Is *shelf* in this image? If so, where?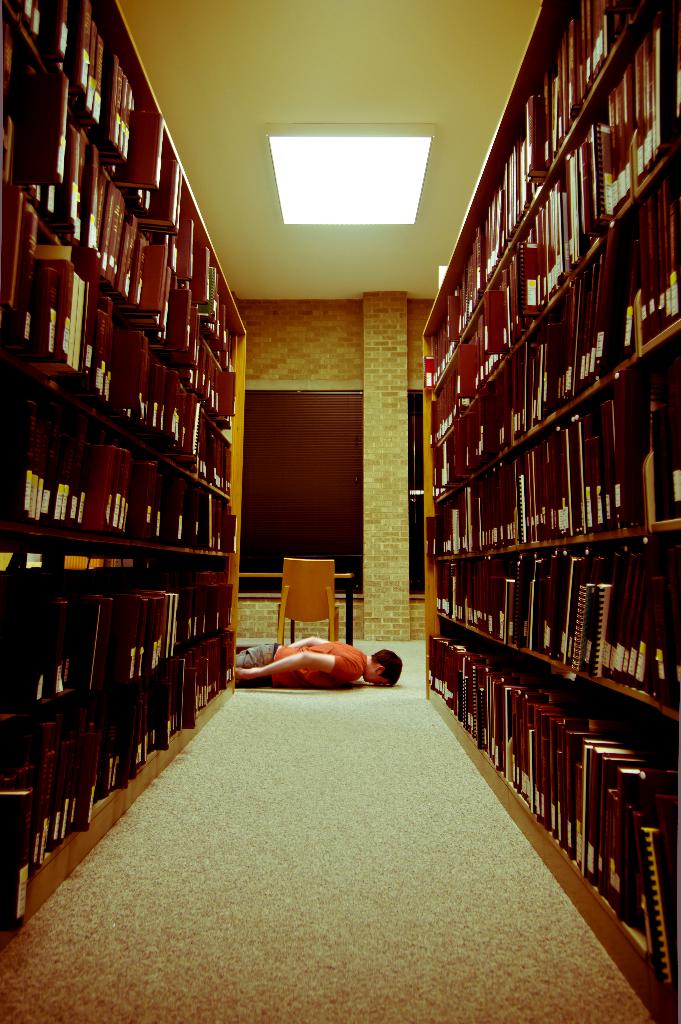
Yes, at bbox=(54, 120, 170, 311).
